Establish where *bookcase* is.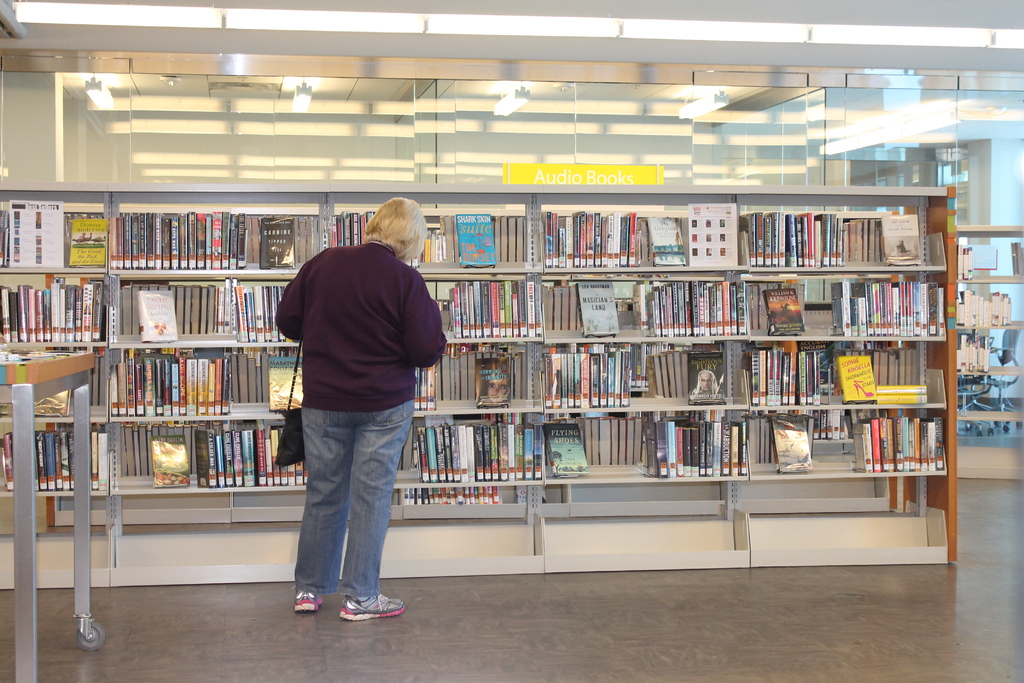
Established at detection(954, 222, 1023, 480).
